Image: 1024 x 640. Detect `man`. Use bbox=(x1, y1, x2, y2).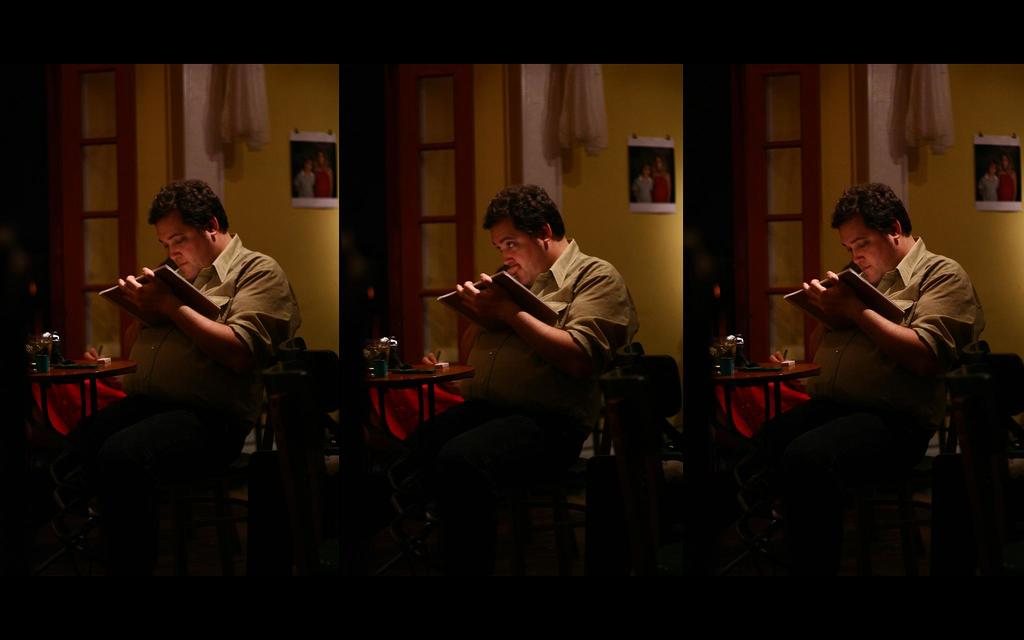
bbox=(741, 184, 996, 561).
